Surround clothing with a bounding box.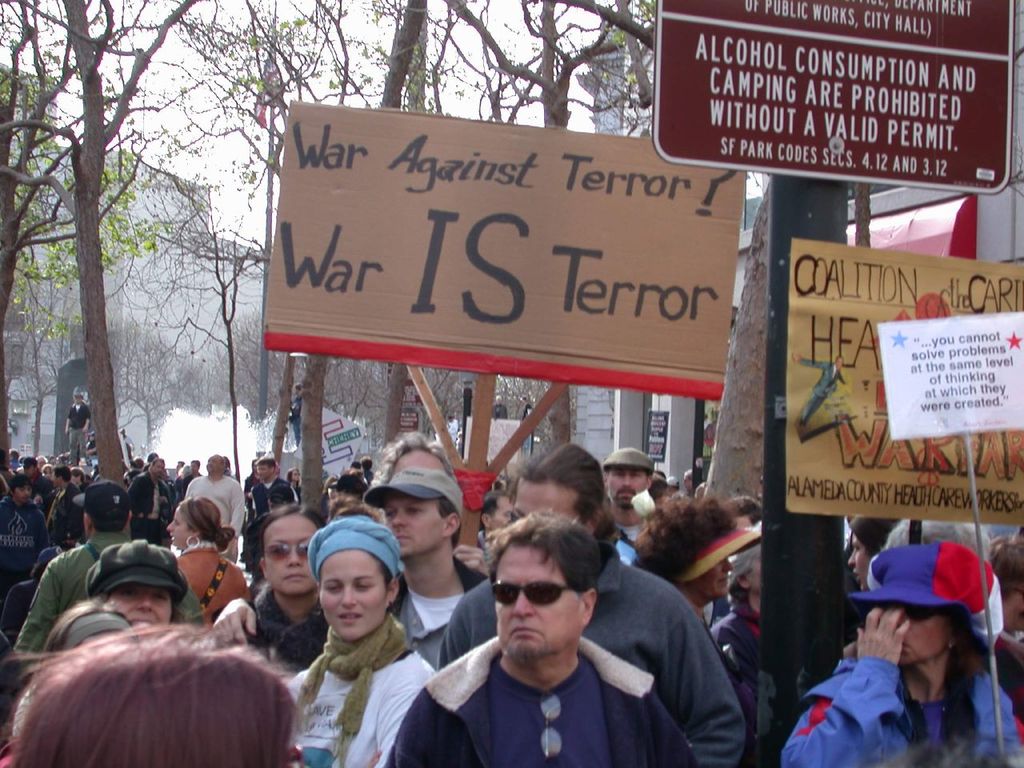
246,586,328,654.
